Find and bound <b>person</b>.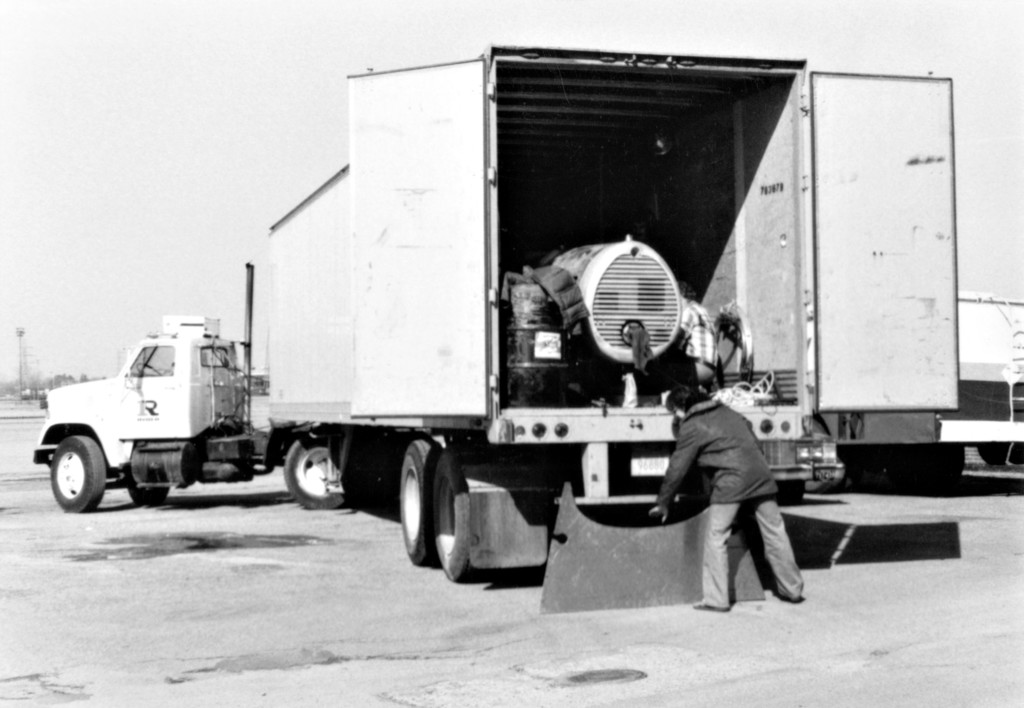
Bound: <bbox>650, 384, 805, 611</bbox>.
